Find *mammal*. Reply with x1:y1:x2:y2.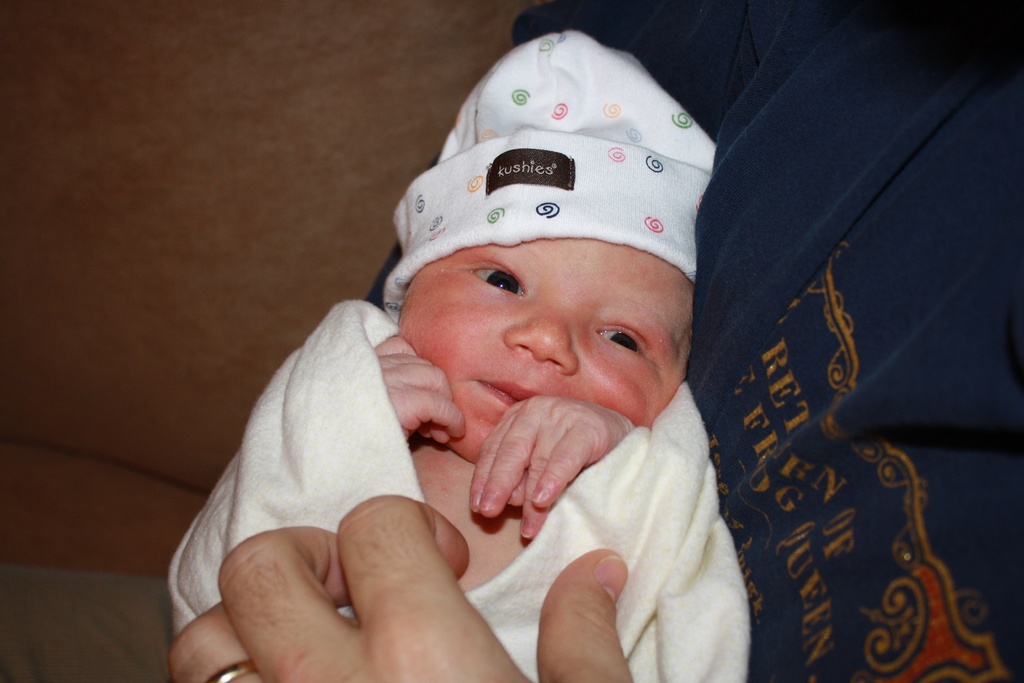
168:0:1023:682.
